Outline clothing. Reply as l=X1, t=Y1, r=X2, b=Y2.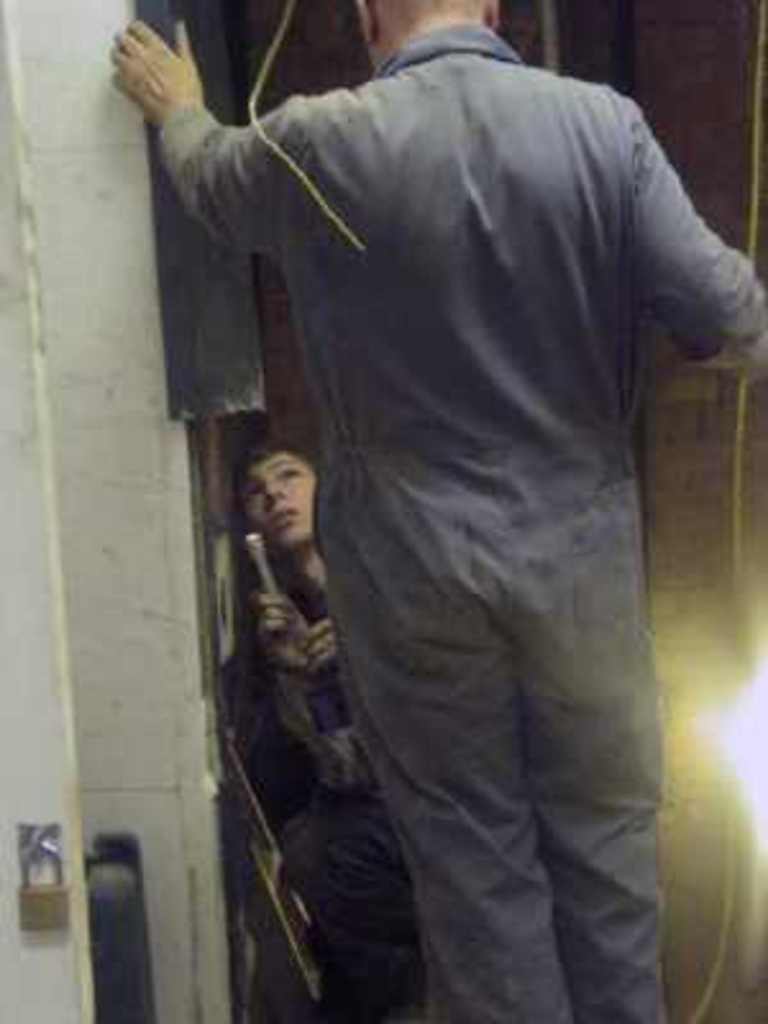
l=233, t=535, r=430, b=1021.
